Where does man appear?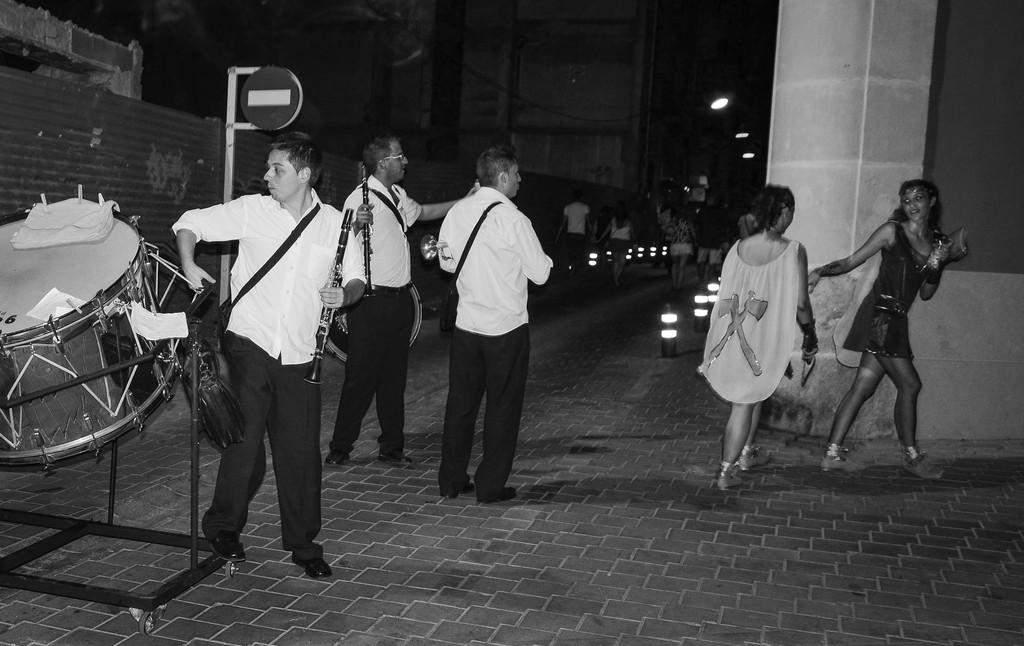
Appears at <box>559,192,590,274</box>.
